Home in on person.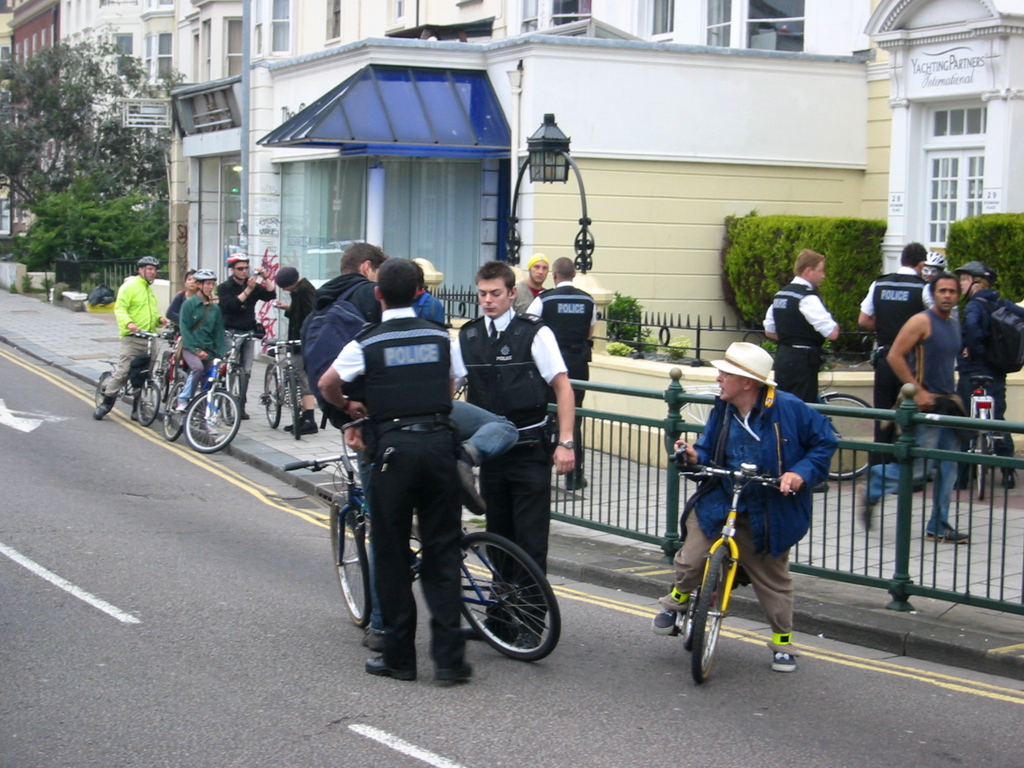
Homed in at 270 263 324 434.
